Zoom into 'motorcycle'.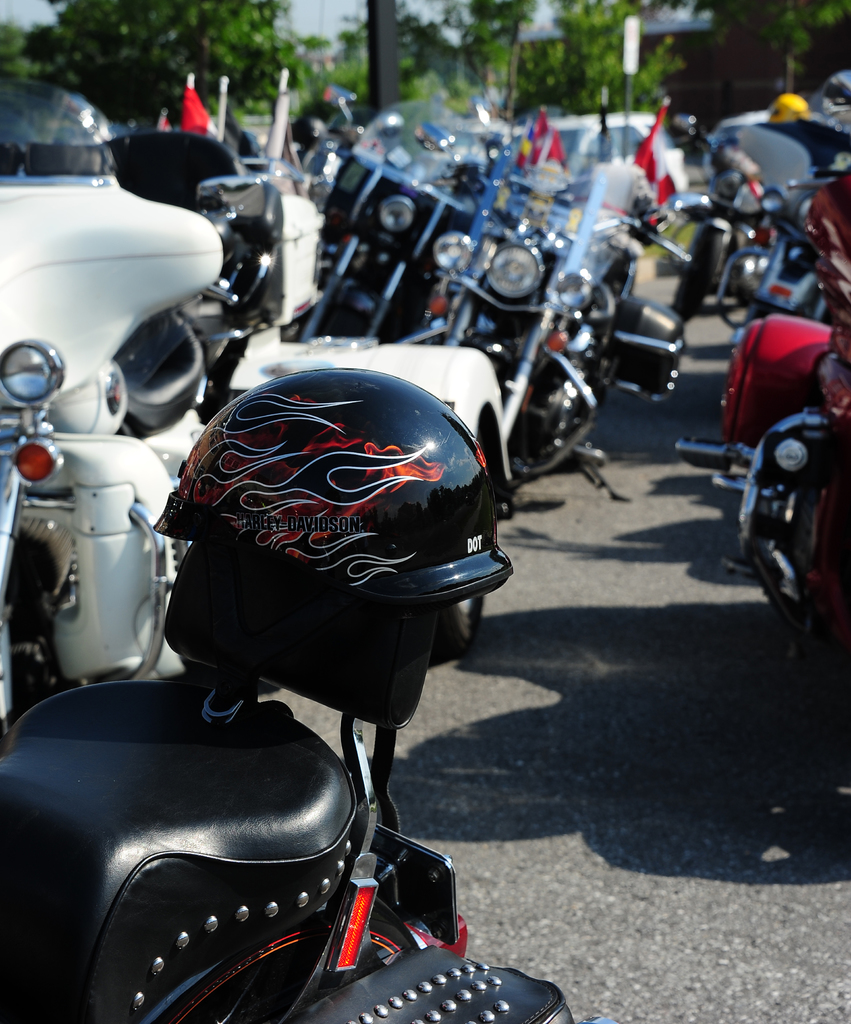
Zoom target: [0, 540, 619, 1023].
